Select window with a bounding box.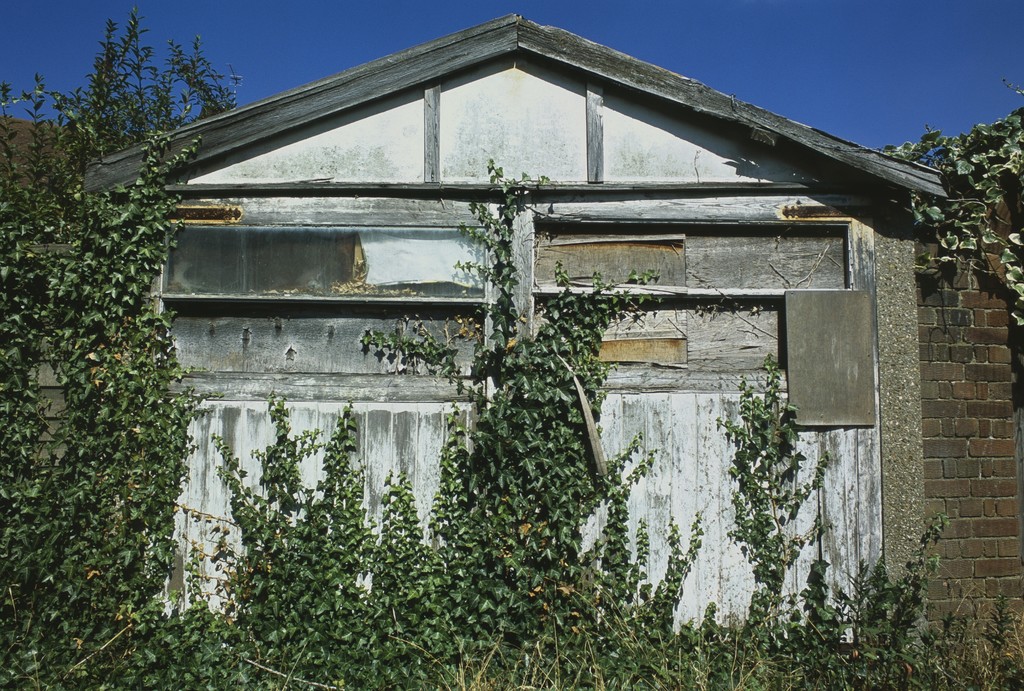
bbox=(154, 219, 482, 300).
